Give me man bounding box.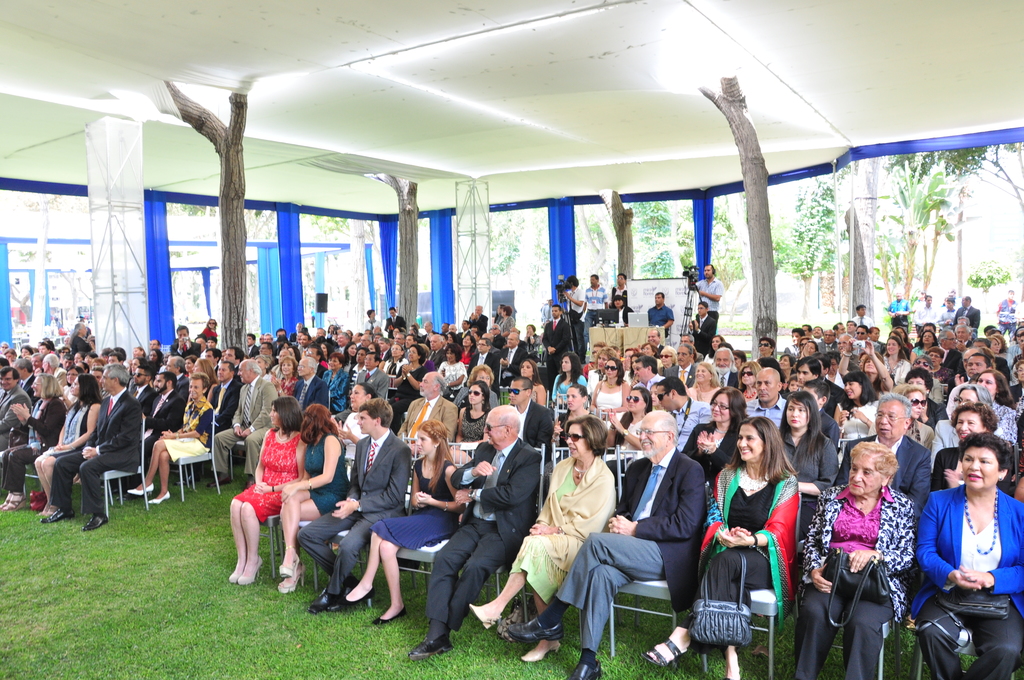
<region>291, 356, 327, 414</region>.
